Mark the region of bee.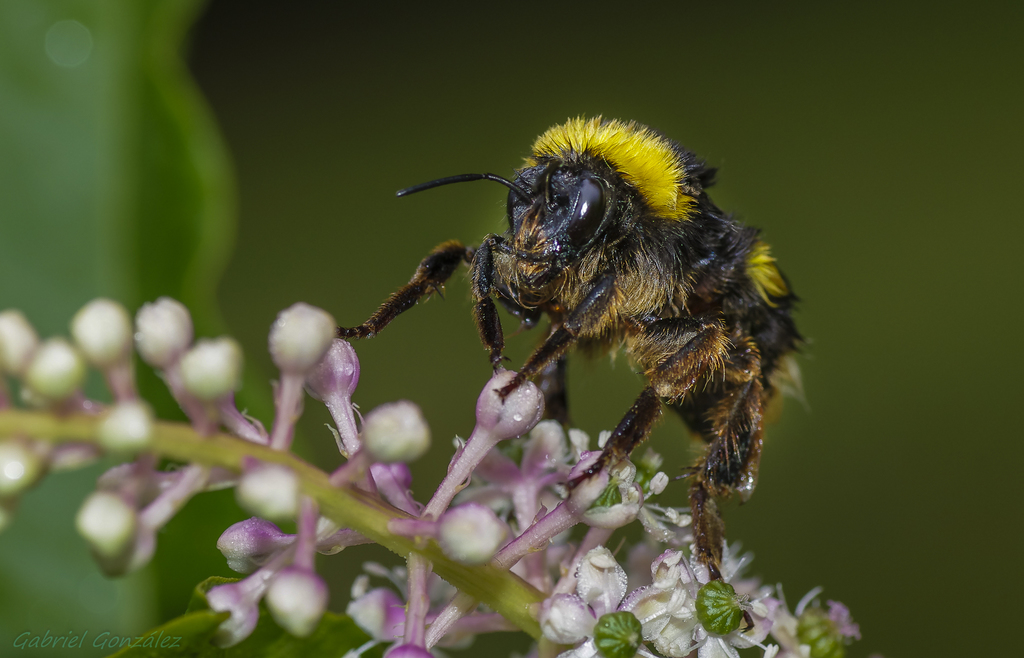
Region: (x1=355, y1=111, x2=797, y2=559).
